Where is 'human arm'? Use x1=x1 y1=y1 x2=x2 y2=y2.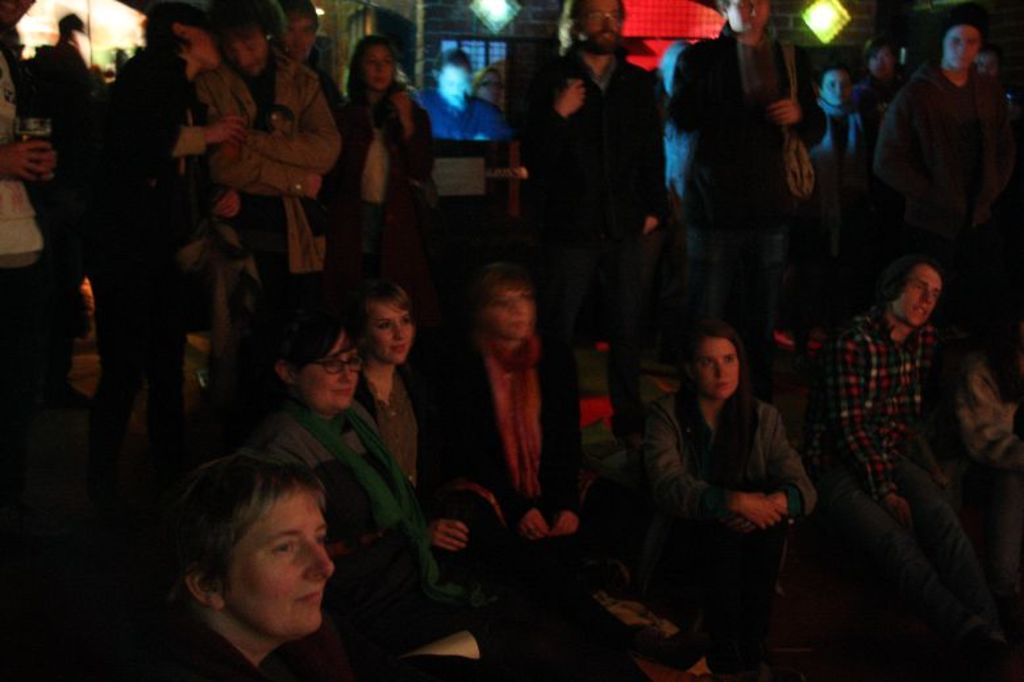
x1=559 y1=345 x2=591 y2=527.
